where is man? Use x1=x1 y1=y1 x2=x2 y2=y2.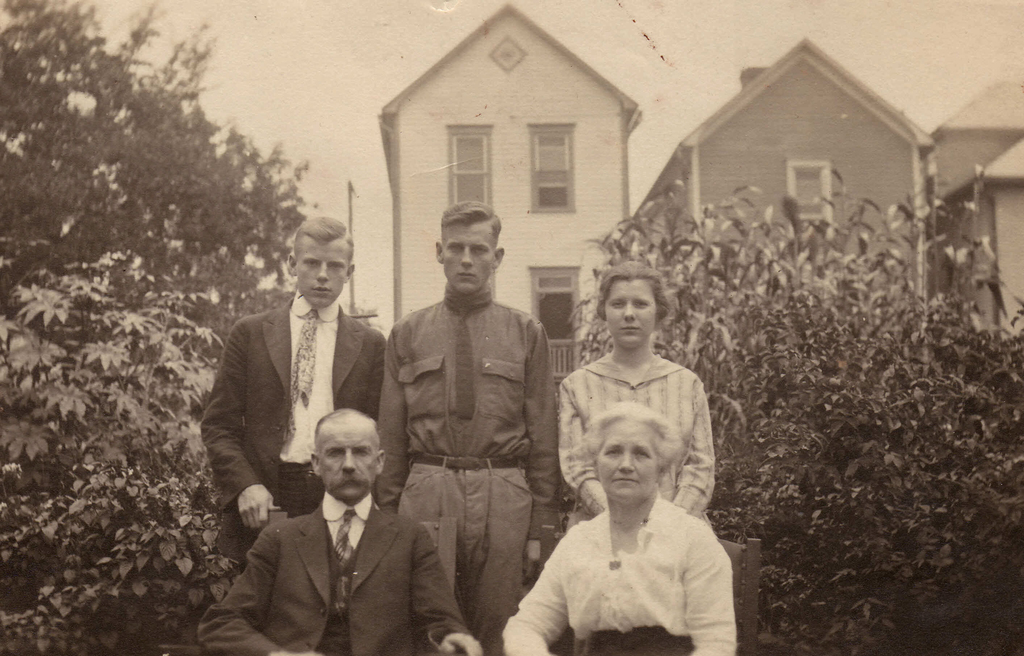
x1=197 y1=406 x2=485 y2=655.
